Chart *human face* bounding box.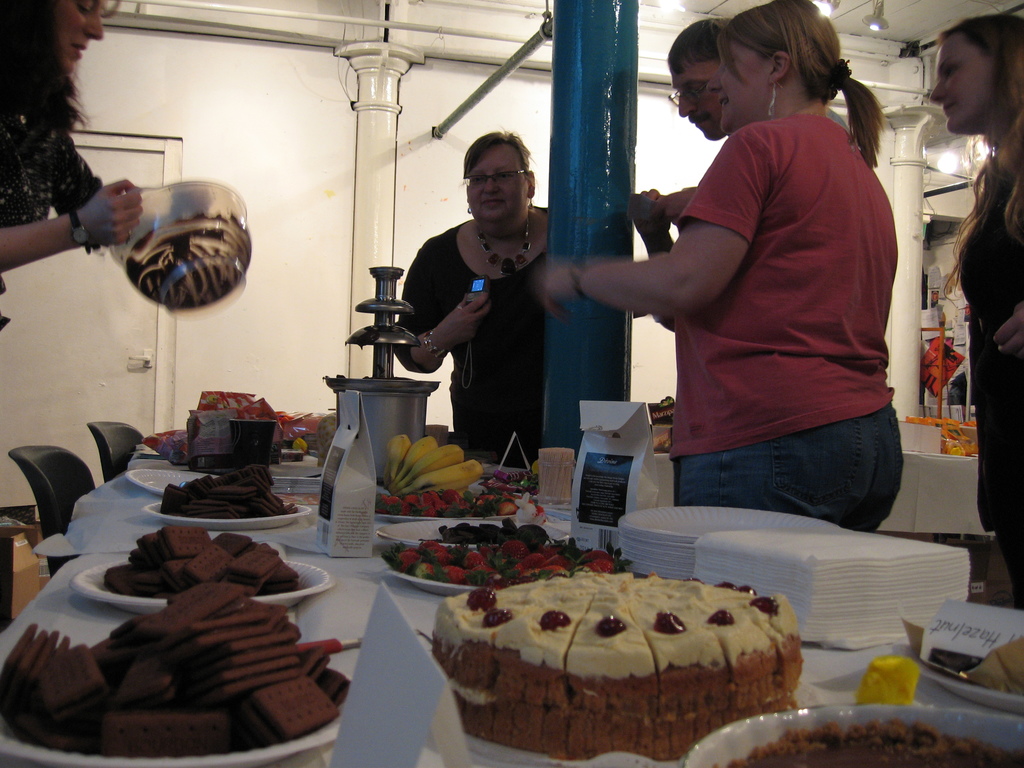
Charted: <box>719,39,764,127</box>.
